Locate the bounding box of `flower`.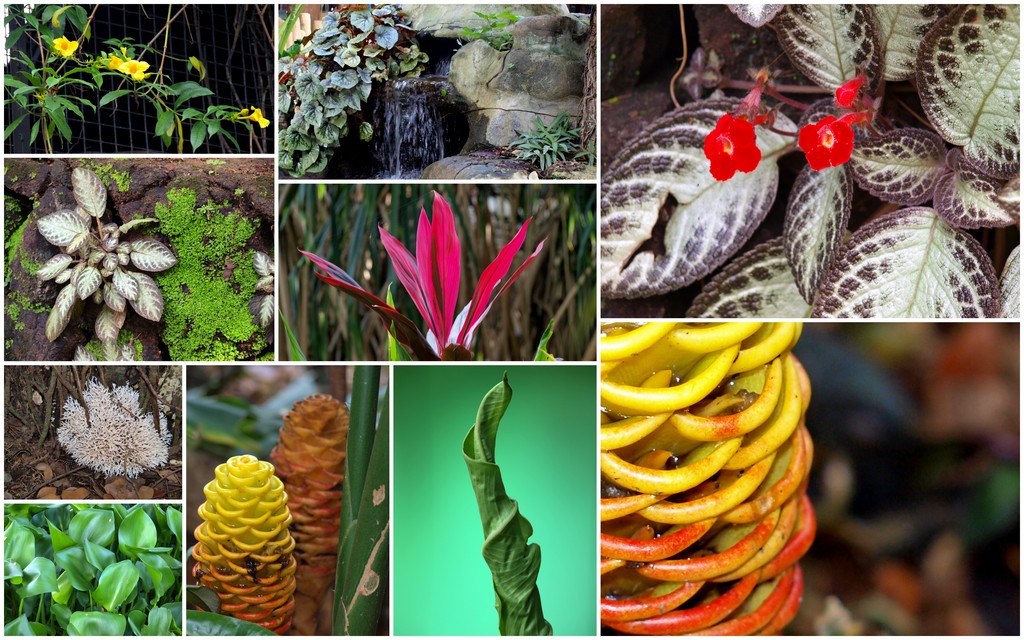
Bounding box: [50,34,85,59].
